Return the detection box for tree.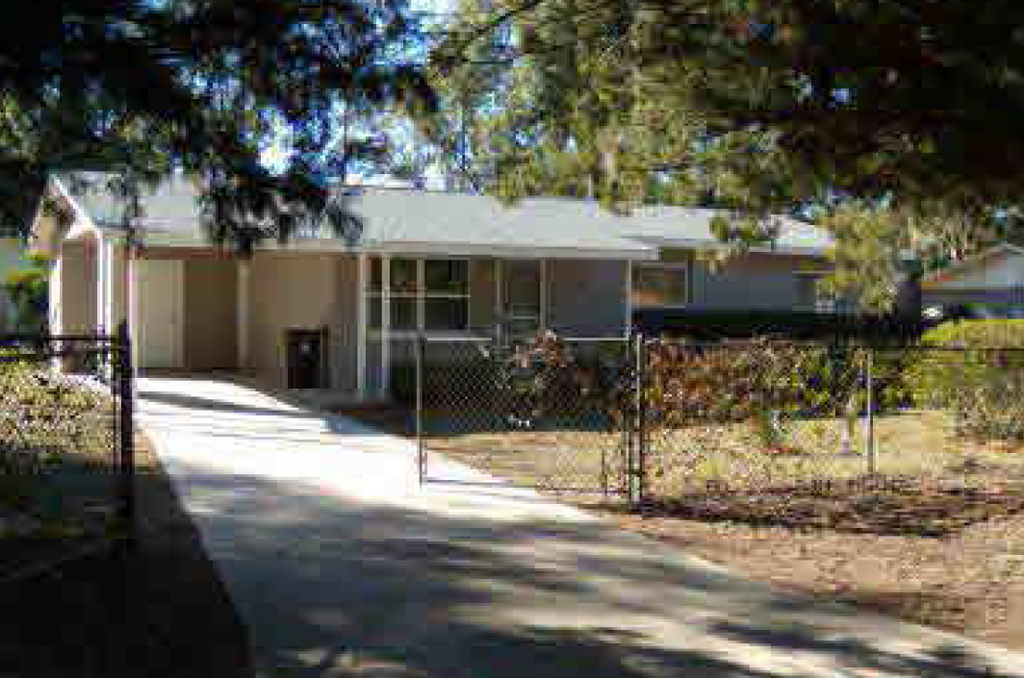
(x1=0, y1=0, x2=457, y2=274).
